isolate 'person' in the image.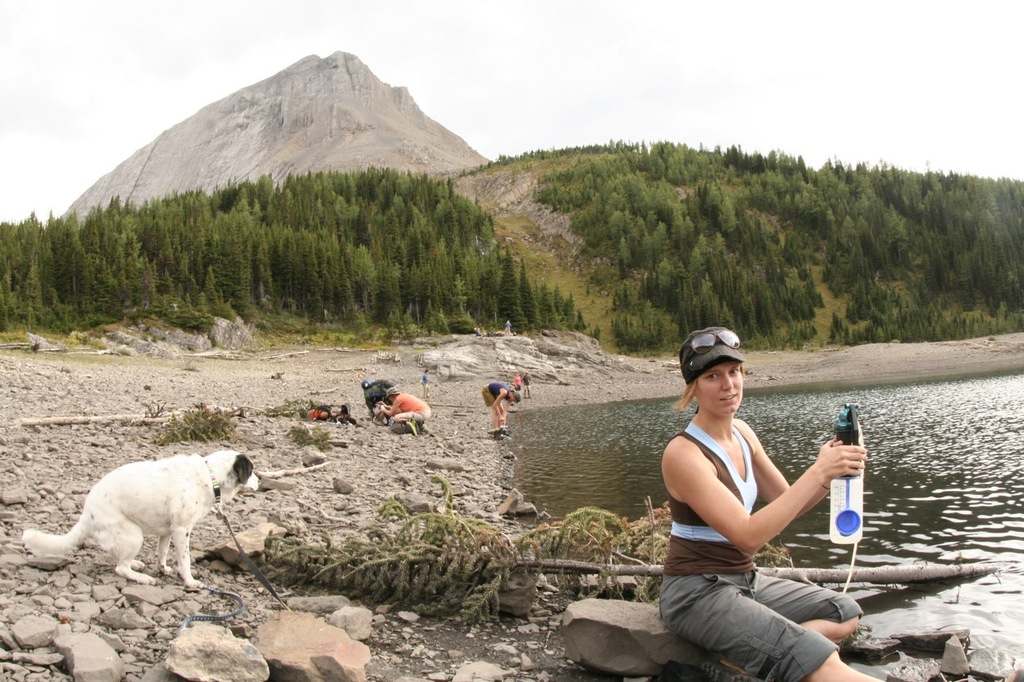
Isolated region: 522:370:533:399.
